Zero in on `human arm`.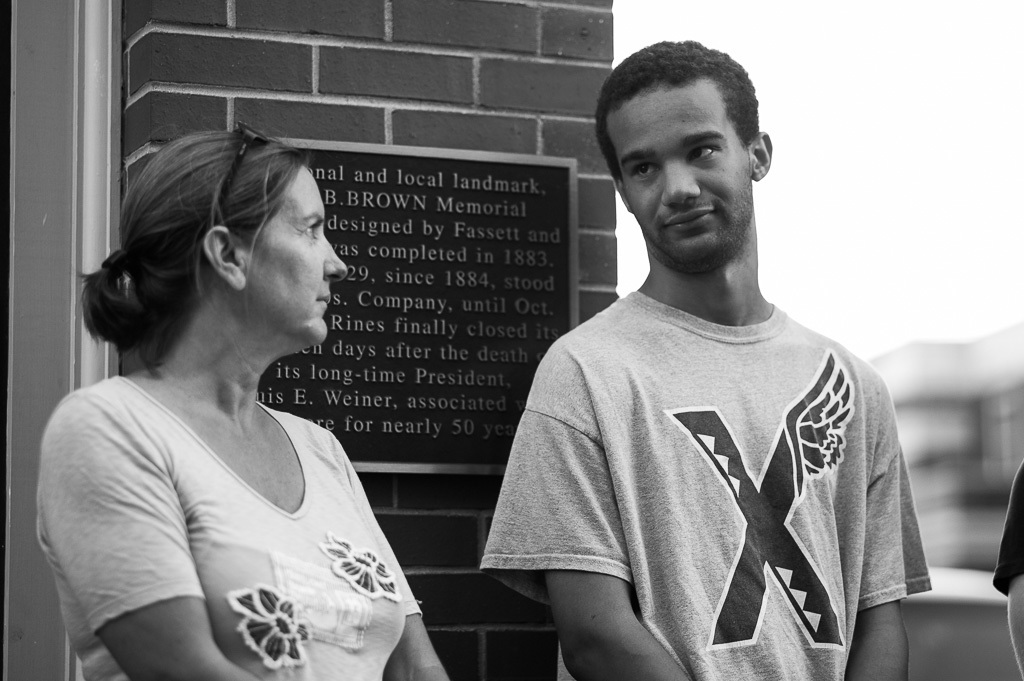
Zeroed in: BBox(30, 393, 256, 680).
